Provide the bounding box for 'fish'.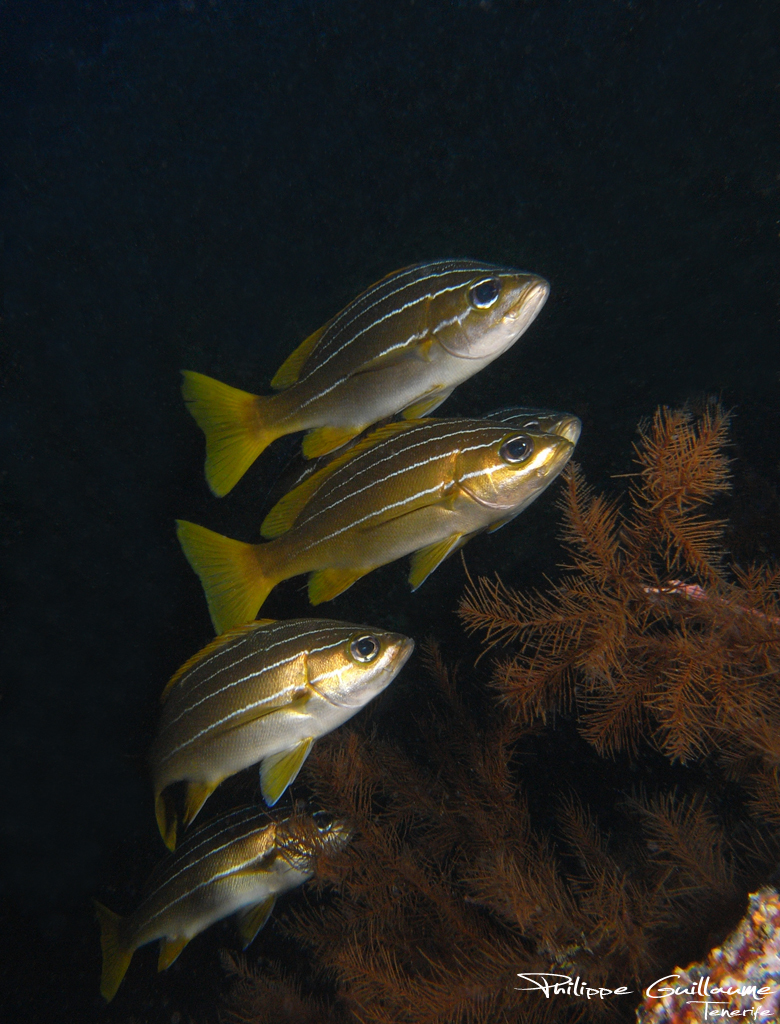
box(95, 802, 364, 1011).
